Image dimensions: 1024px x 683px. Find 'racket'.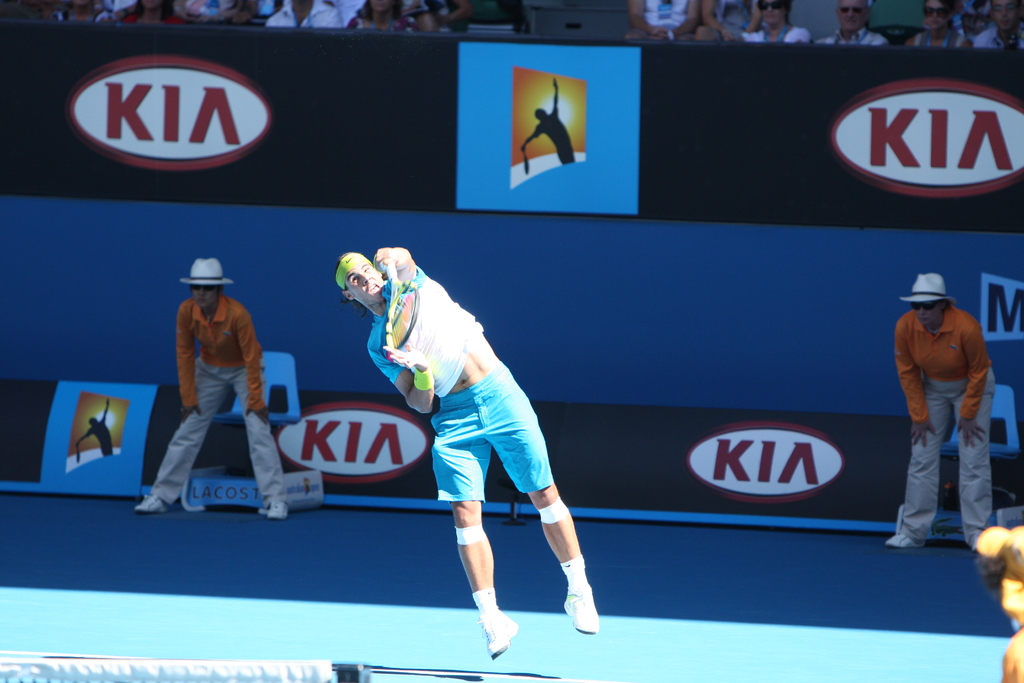
locate(383, 264, 419, 349).
